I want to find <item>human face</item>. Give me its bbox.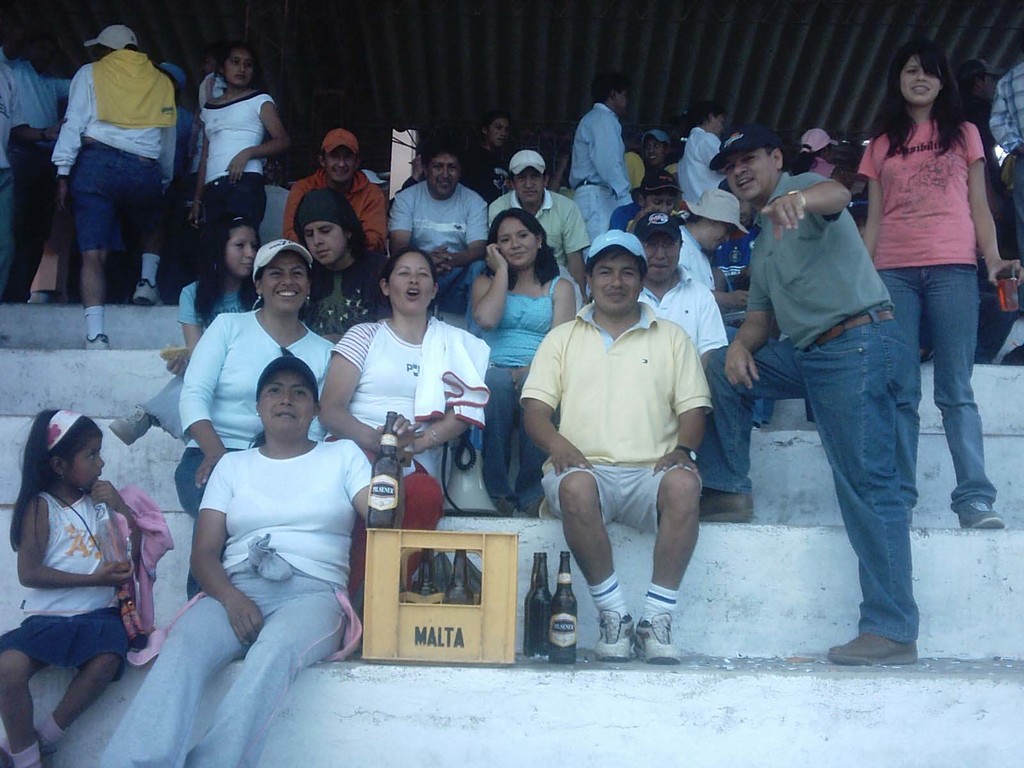
x1=510, y1=172, x2=545, y2=209.
